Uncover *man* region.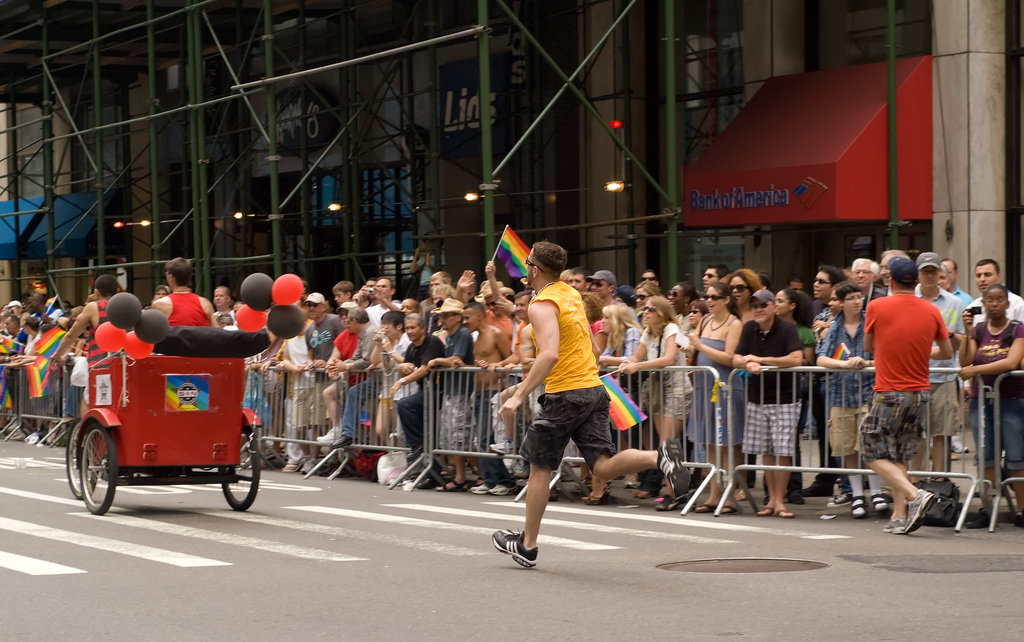
Uncovered: rect(640, 267, 659, 290).
